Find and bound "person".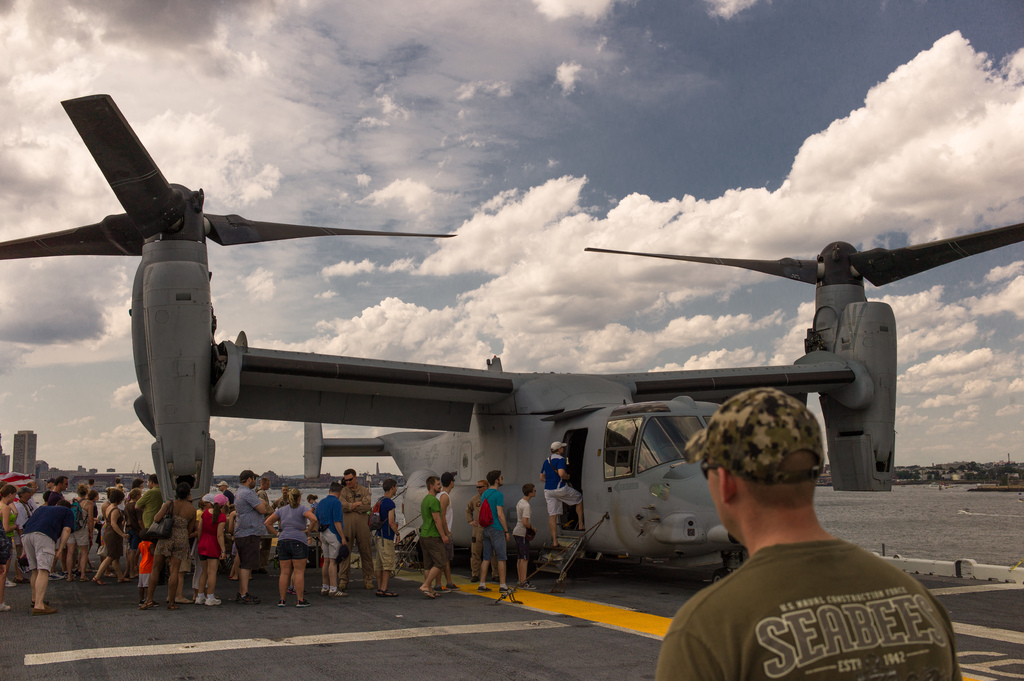
Bound: l=435, t=469, r=457, b=590.
